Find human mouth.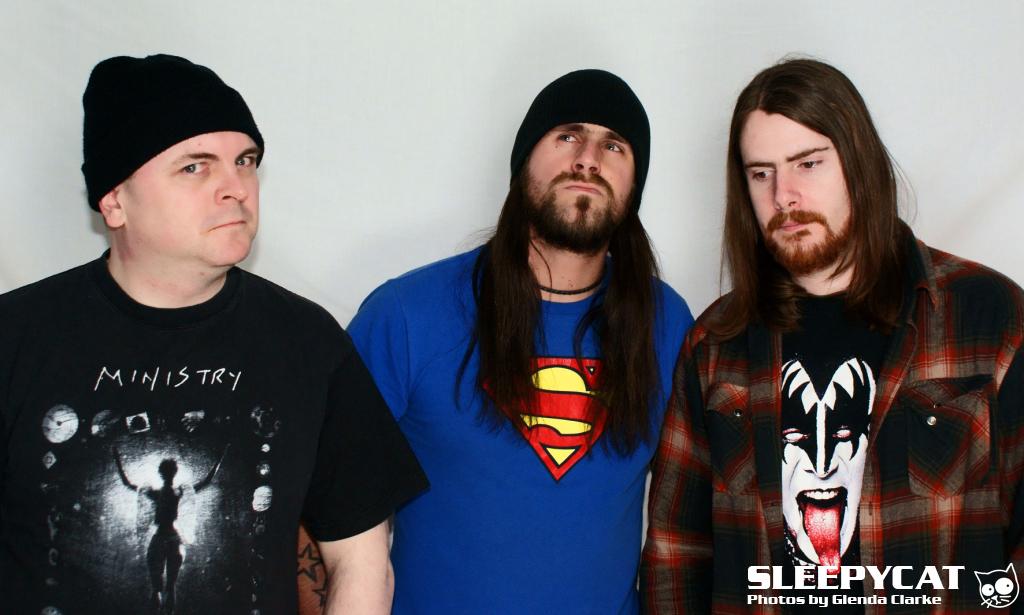
553:176:608:202.
